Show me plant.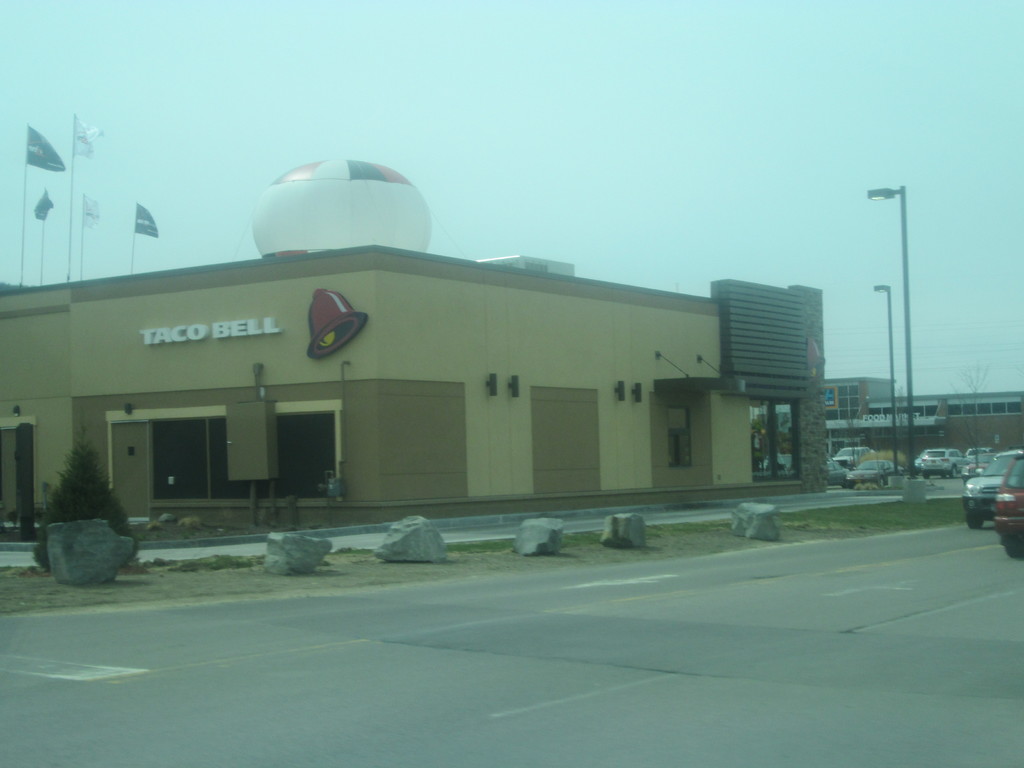
plant is here: (768, 492, 989, 545).
